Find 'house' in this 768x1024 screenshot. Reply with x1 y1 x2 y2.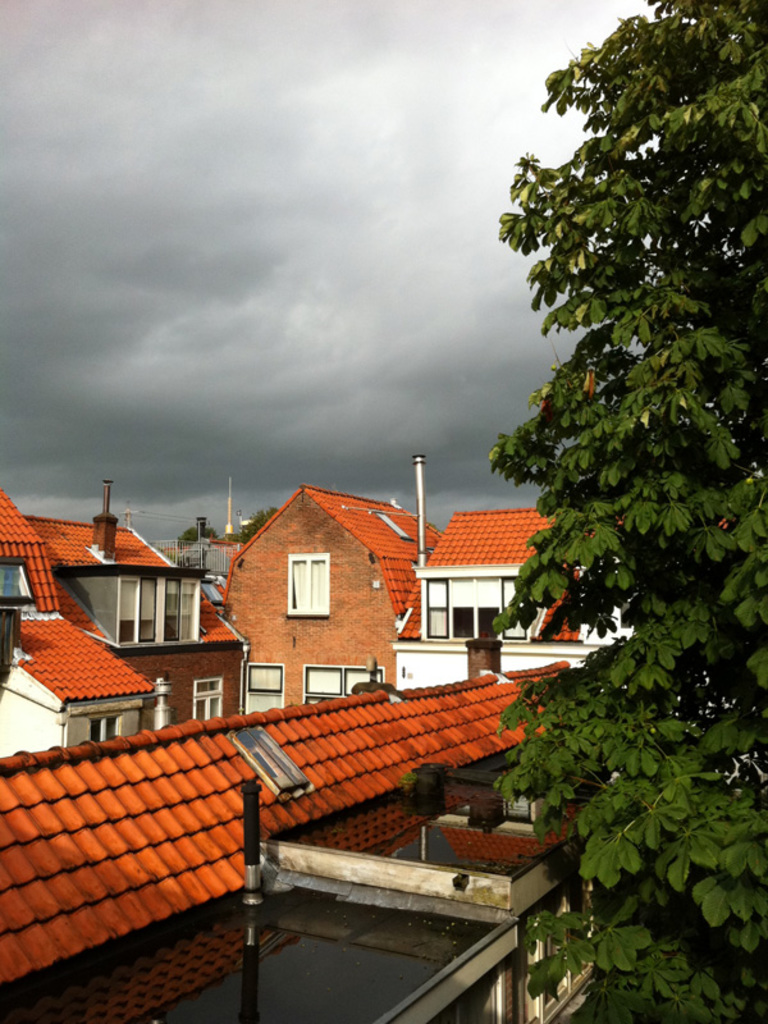
188 458 457 709.
